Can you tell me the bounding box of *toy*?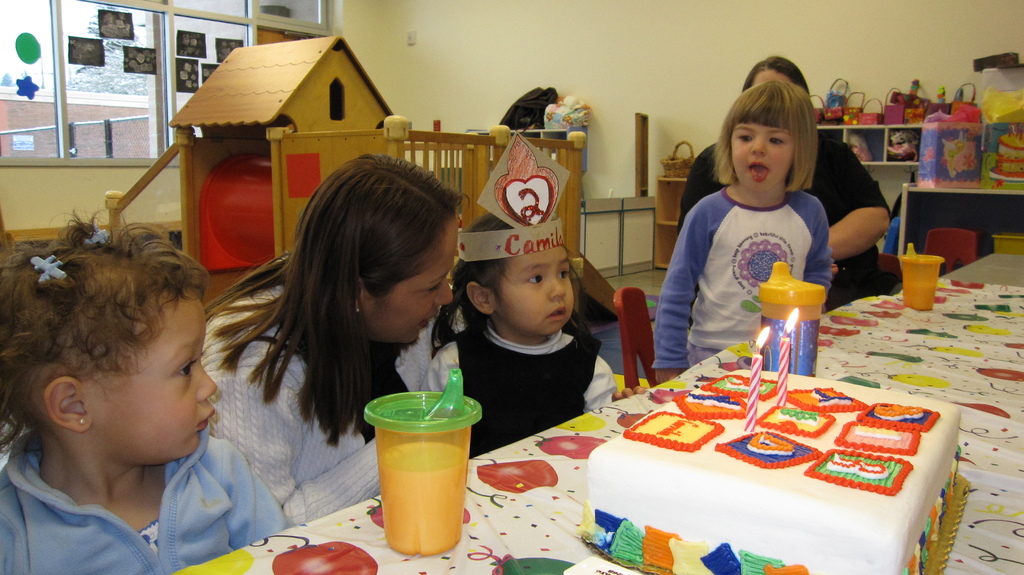
box(808, 98, 826, 127).
